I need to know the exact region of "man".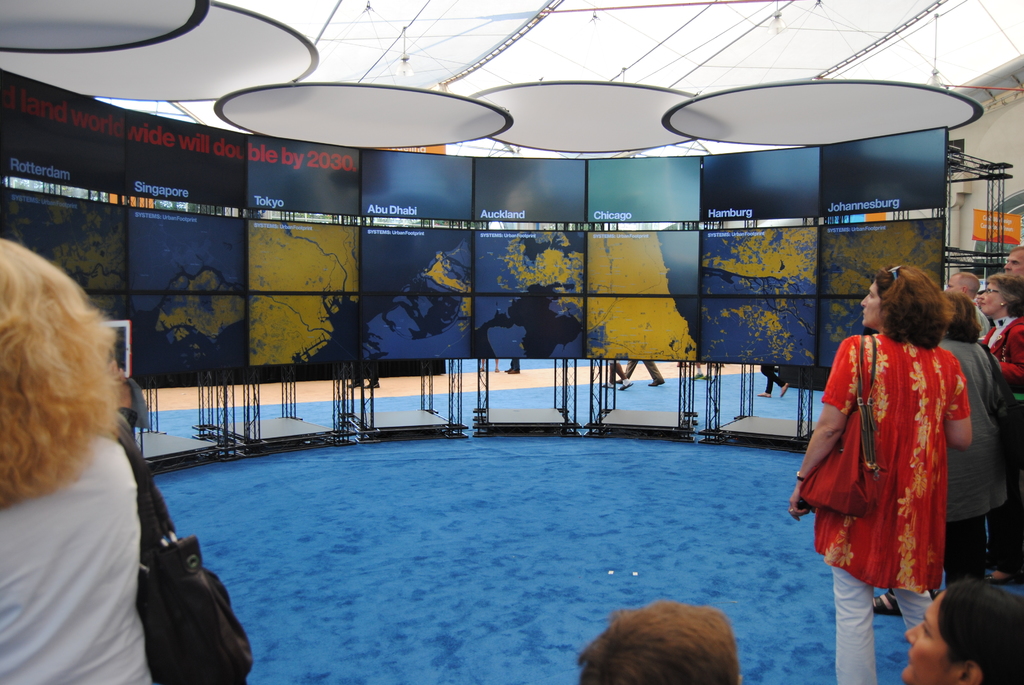
Region: select_region(945, 269, 989, 340).
